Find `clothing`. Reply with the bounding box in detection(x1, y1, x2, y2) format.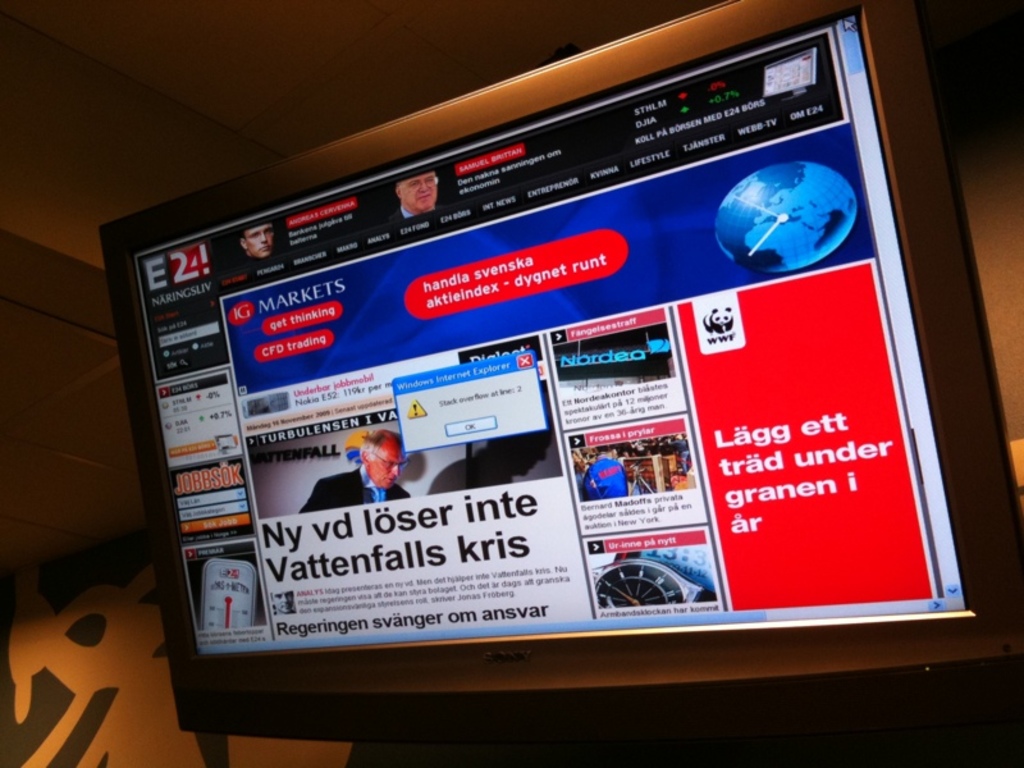
detection(298, 467, 417, 508).
